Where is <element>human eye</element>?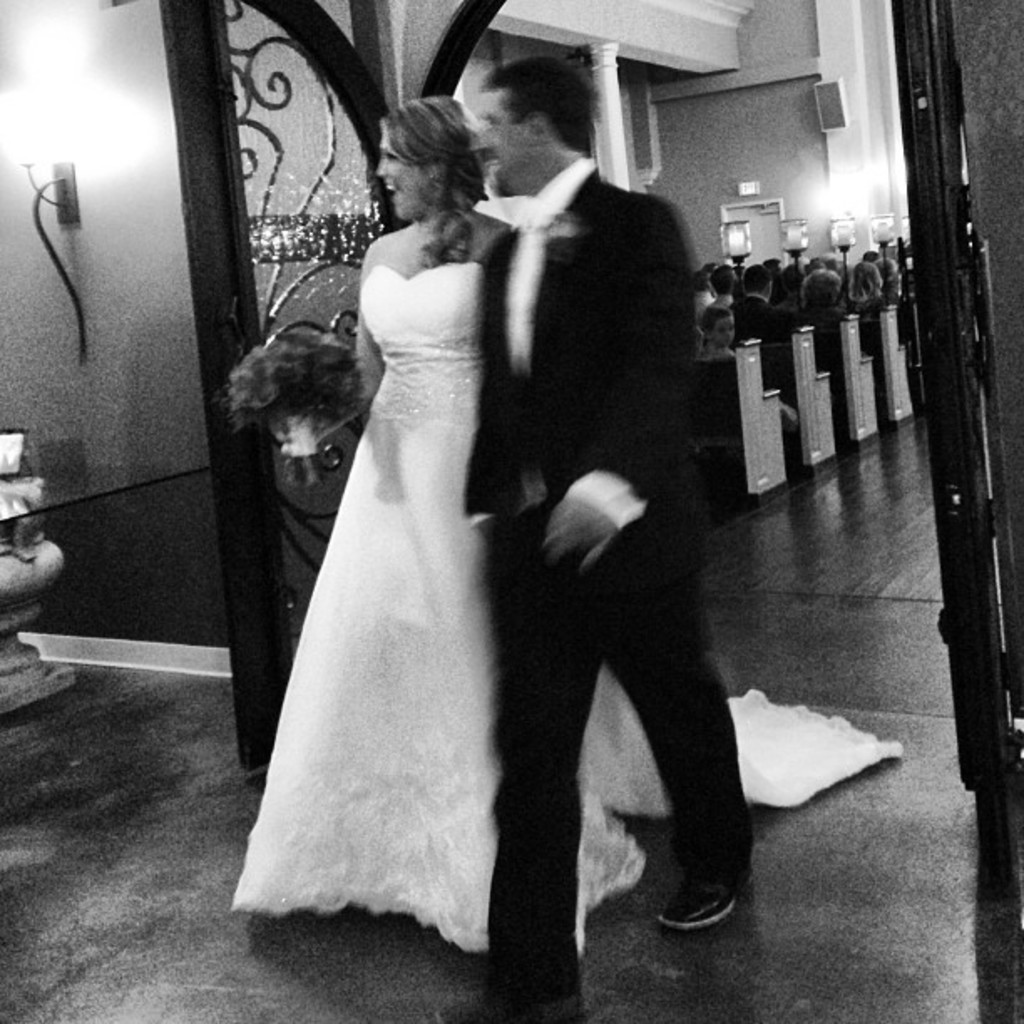
[left=380, top=147, right=400, bottom=167].
